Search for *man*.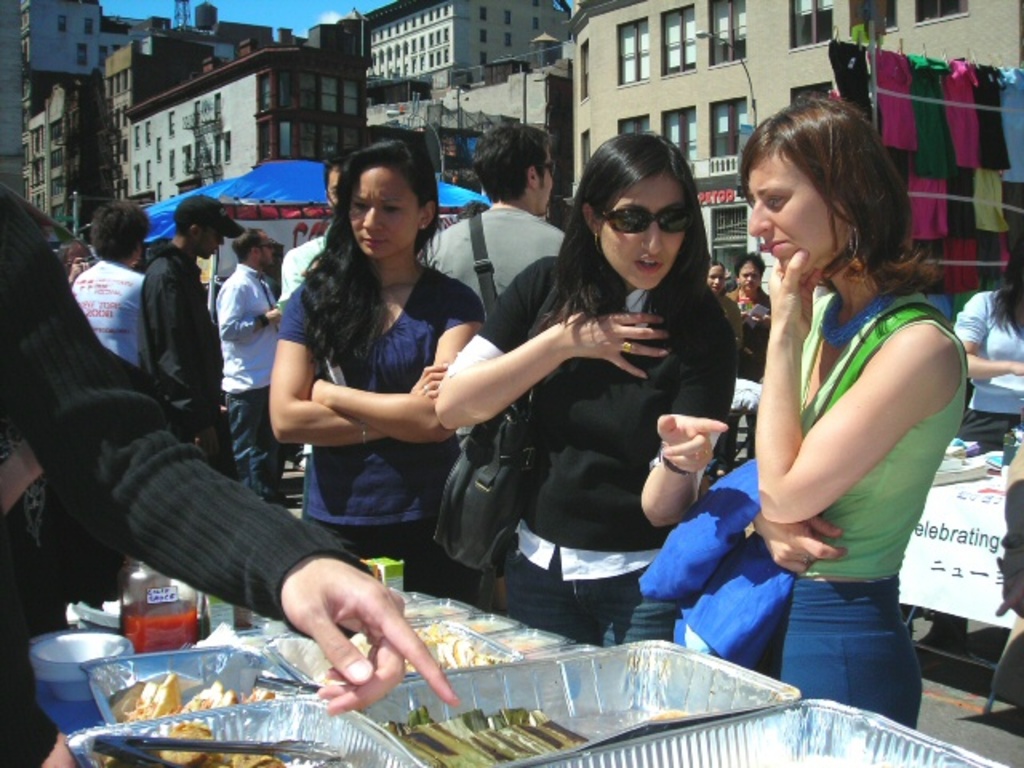
Found at [275, 154, 350, 302].
